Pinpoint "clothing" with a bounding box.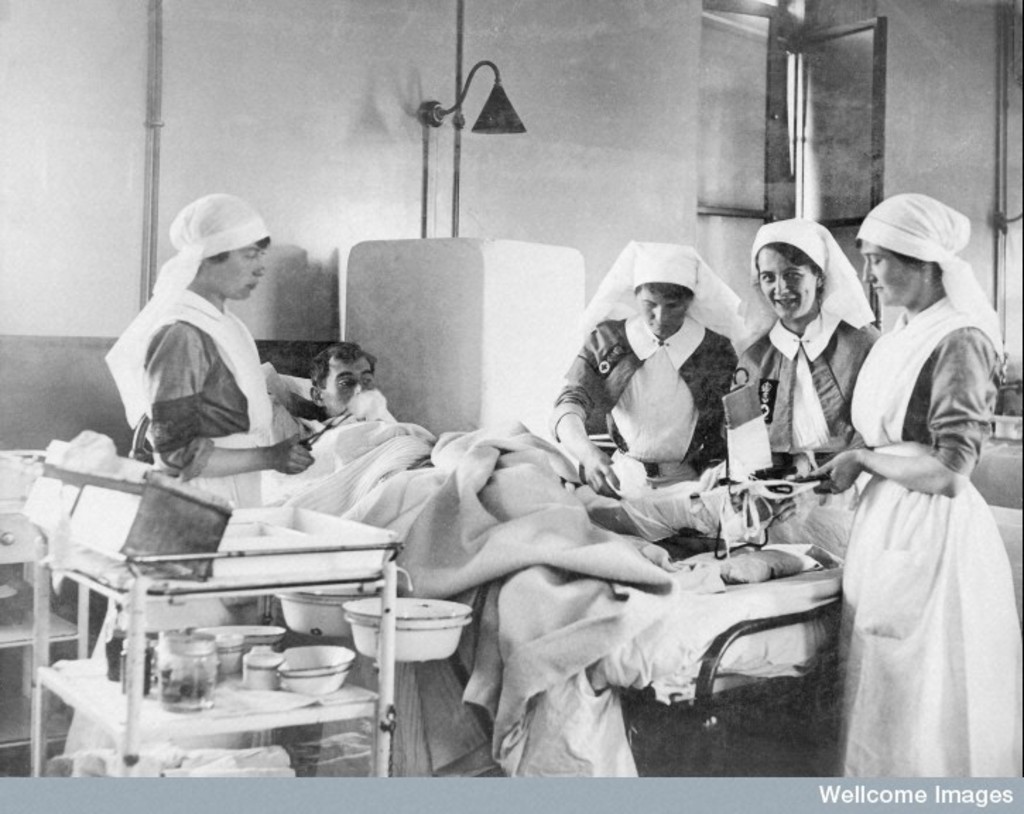
(x1=331, y1=403, x2=549, y2=538).
